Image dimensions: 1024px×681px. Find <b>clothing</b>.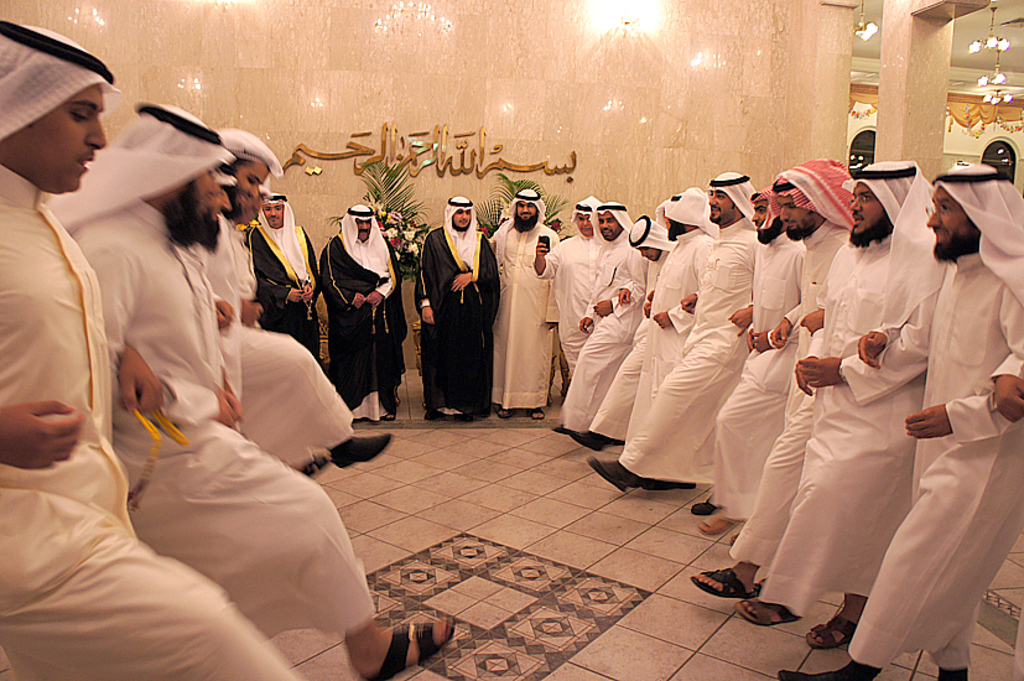
<bbox>0, 165, 300, 680</bbox>.
